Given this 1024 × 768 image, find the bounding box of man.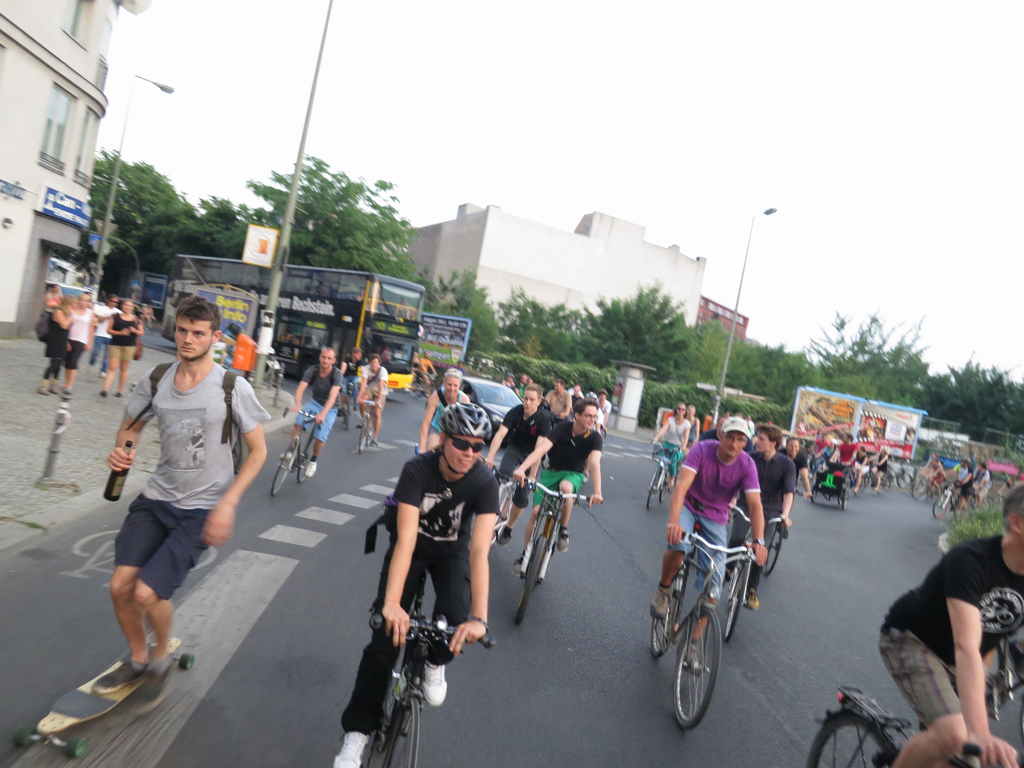
x1=727 y1=425 x2=796 y2=606.
